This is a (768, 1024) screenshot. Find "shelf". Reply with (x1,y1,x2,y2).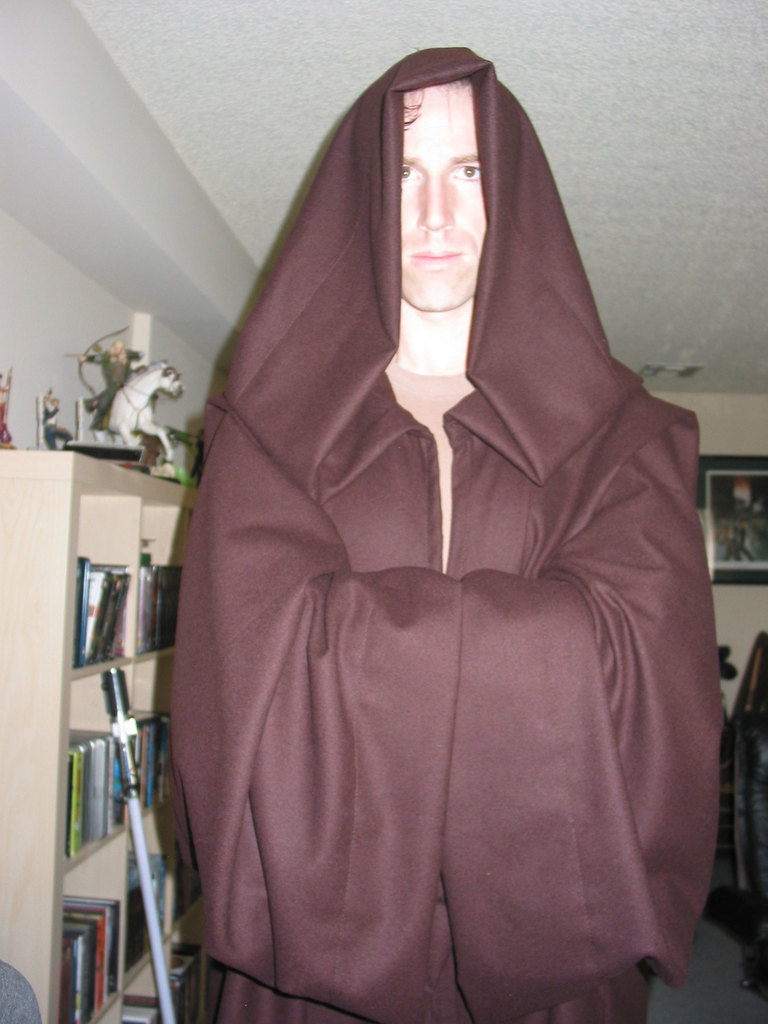
(109,470,187,684).
